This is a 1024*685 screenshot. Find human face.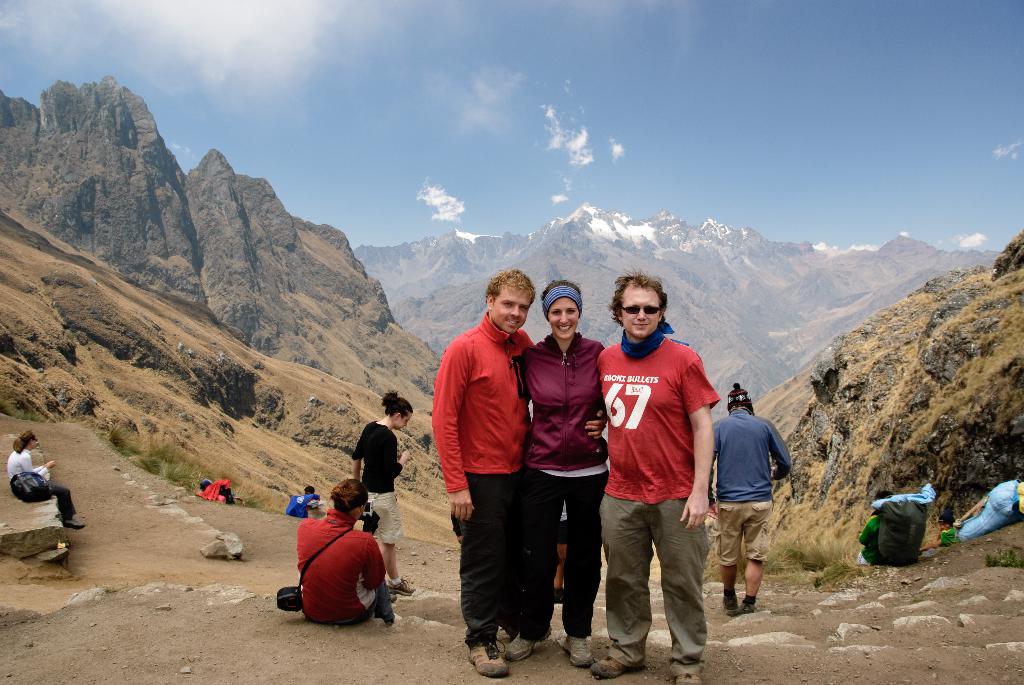
Bounding box: {"x1": 399, "y1": 411, "x2": 412, "y2": 436}.
